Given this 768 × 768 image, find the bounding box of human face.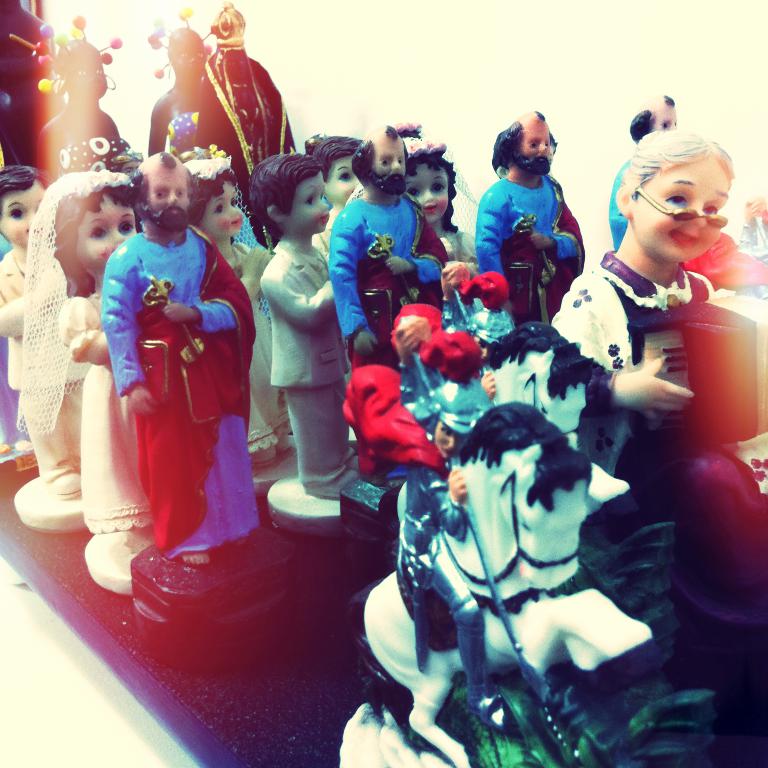
bbox=[649, 103, 680, 130].
